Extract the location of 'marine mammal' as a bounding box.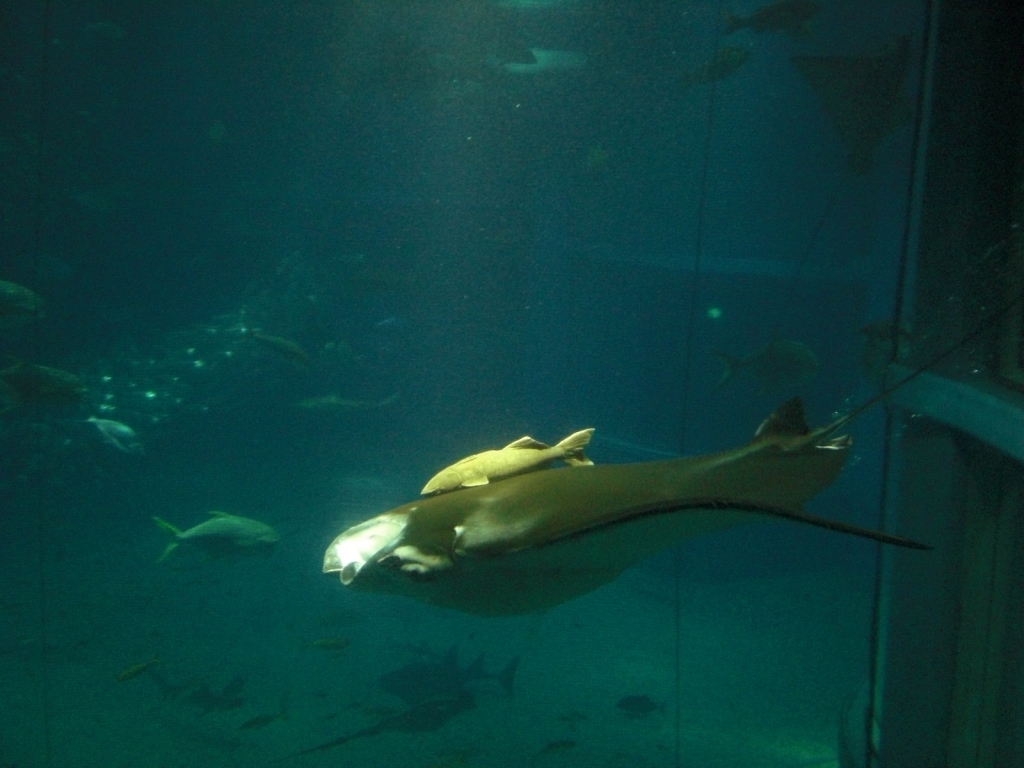
{"x1": 421, "y1": 417, "x2": 603, "y2": 492}.
